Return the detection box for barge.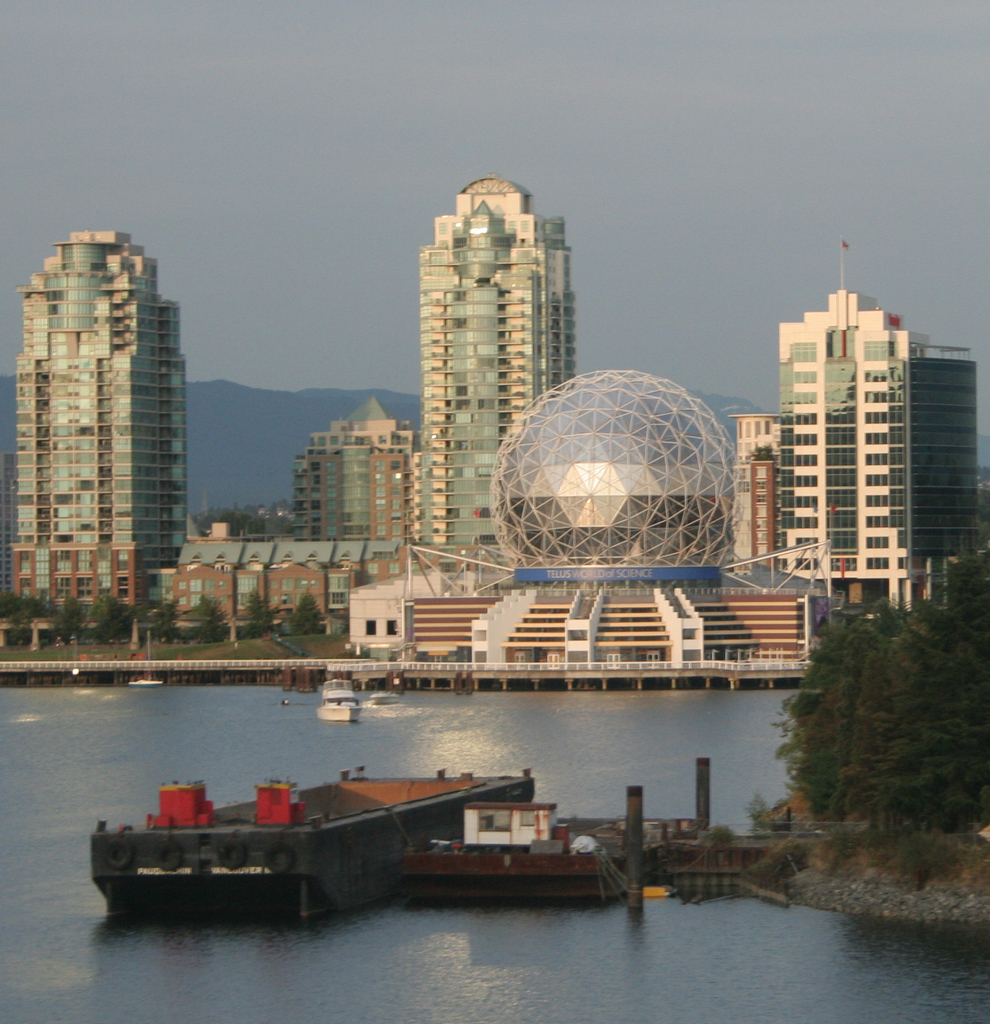
[x1=402, y1=801, x2=702, y2=902].
